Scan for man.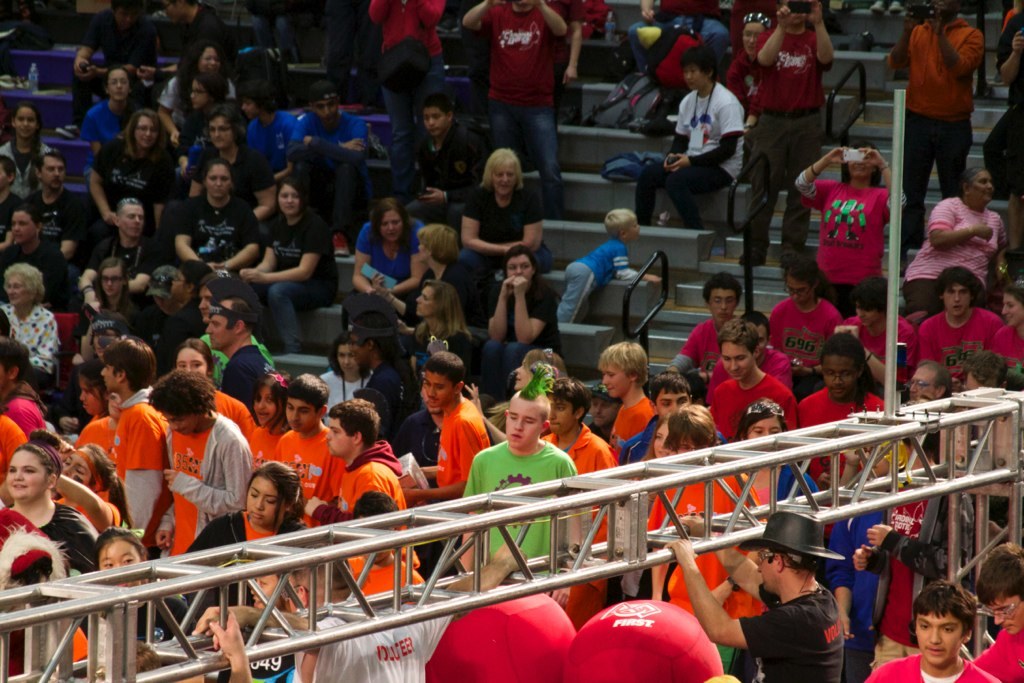
Scan result: locate(968, 539, 1023, 682).
